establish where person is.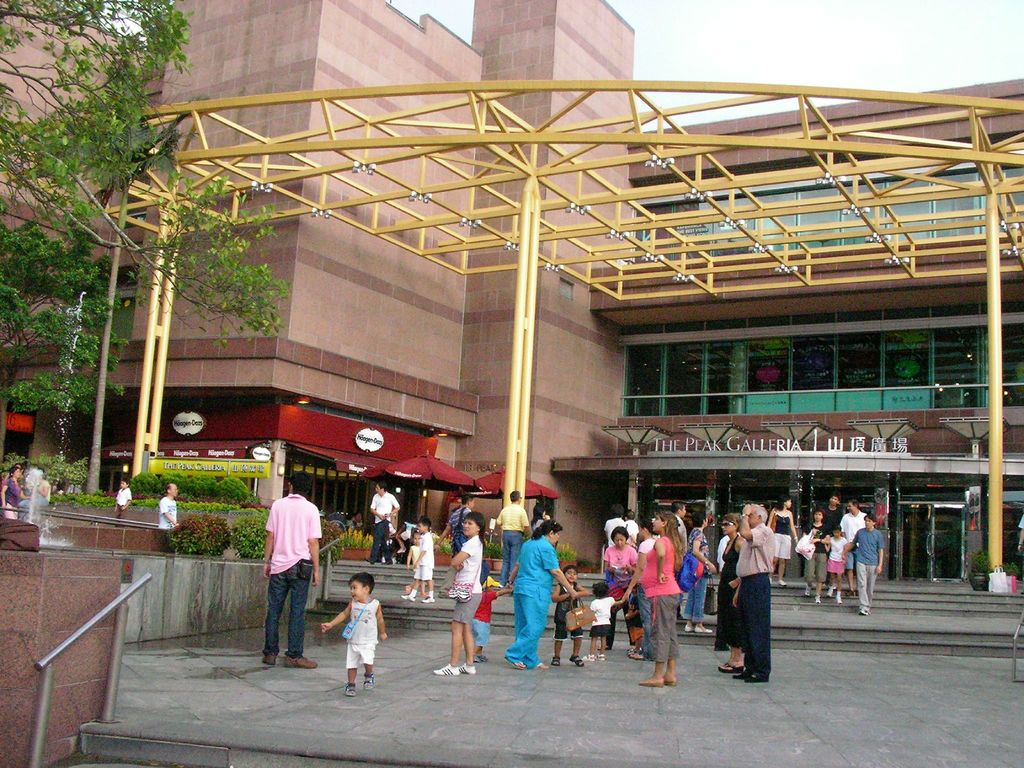
Established at Rect(794, 505, 828, 604).
